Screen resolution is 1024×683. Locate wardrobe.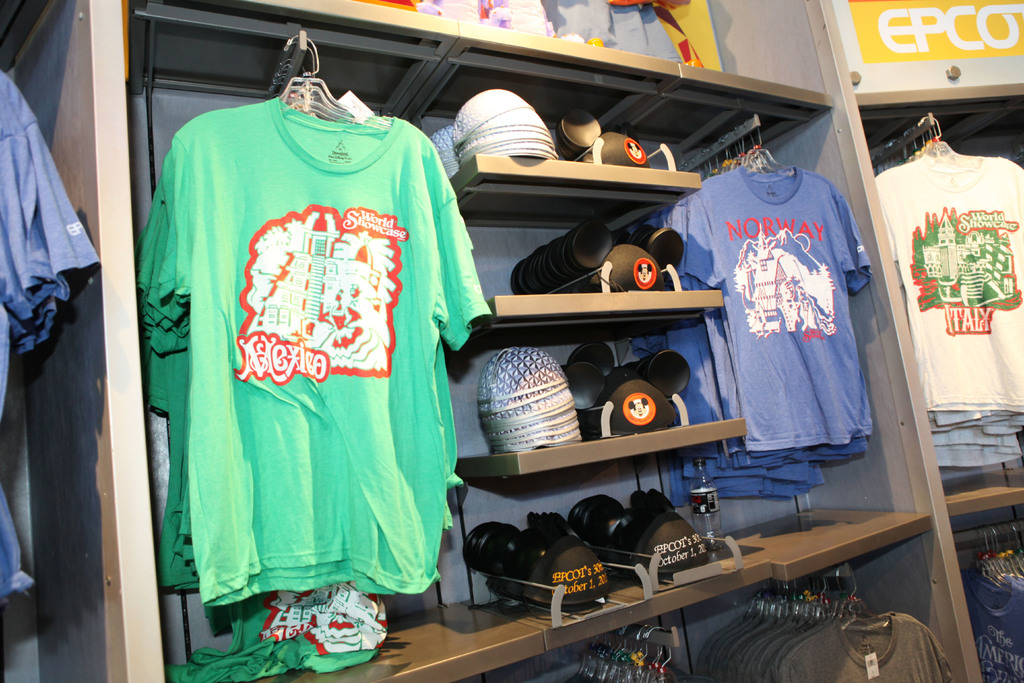
bbox=[0, 0, 1023, 682].
